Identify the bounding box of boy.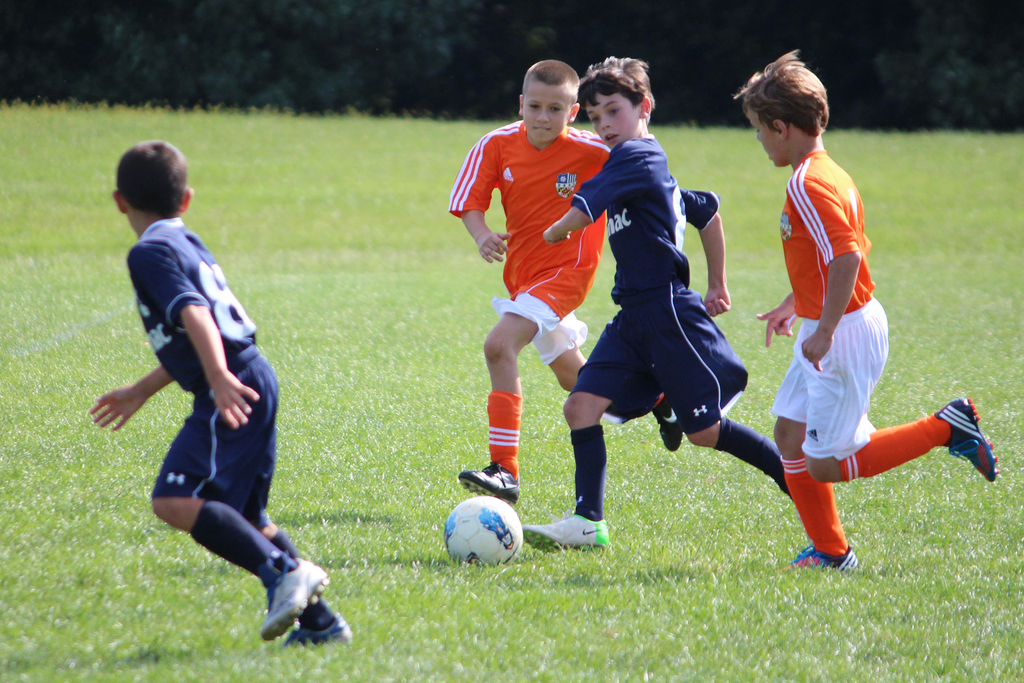
{"left": 522, "top": 56, "right": 796, "bottom": 554}.
